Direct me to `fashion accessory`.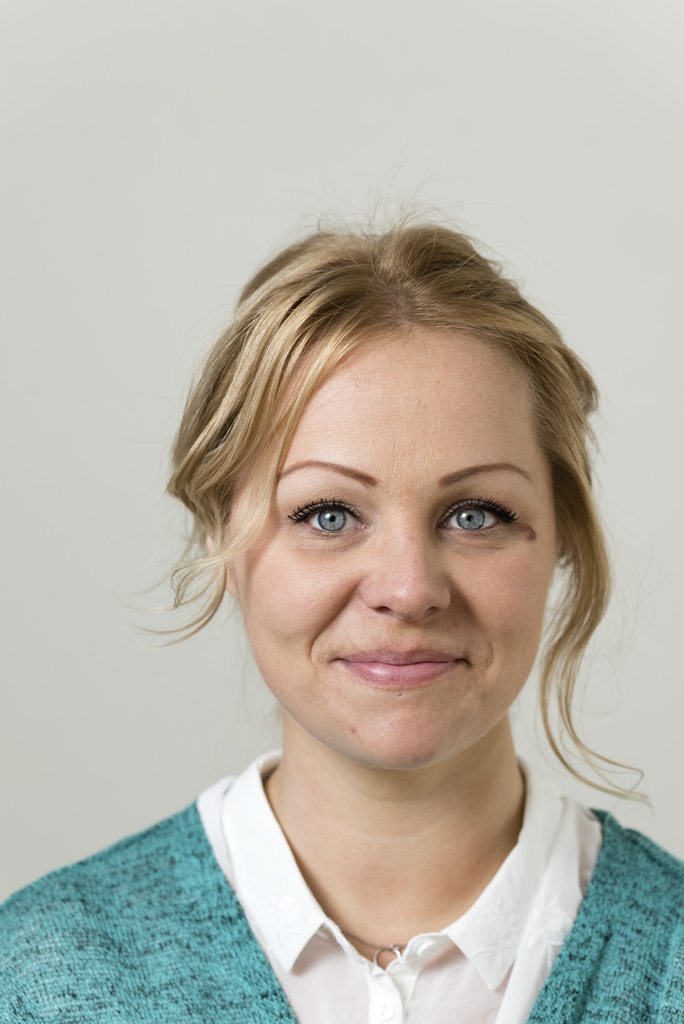
Direction: region(336, 930, 410, 975).
